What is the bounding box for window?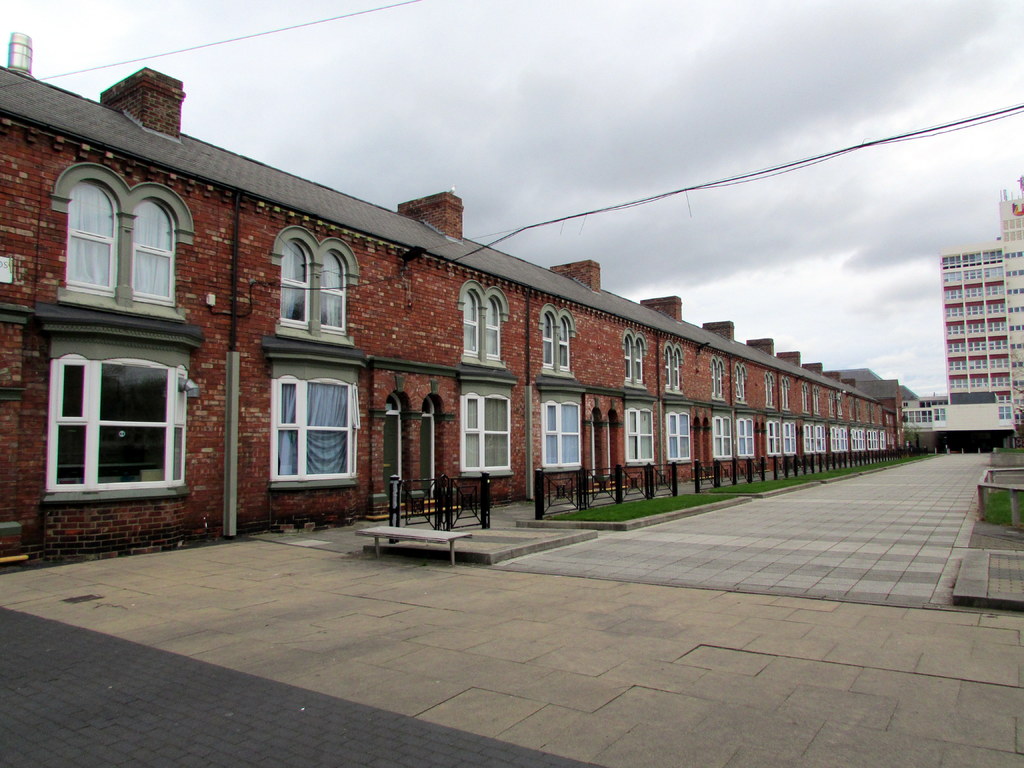
l=781, t=424, r=797, b=456.
